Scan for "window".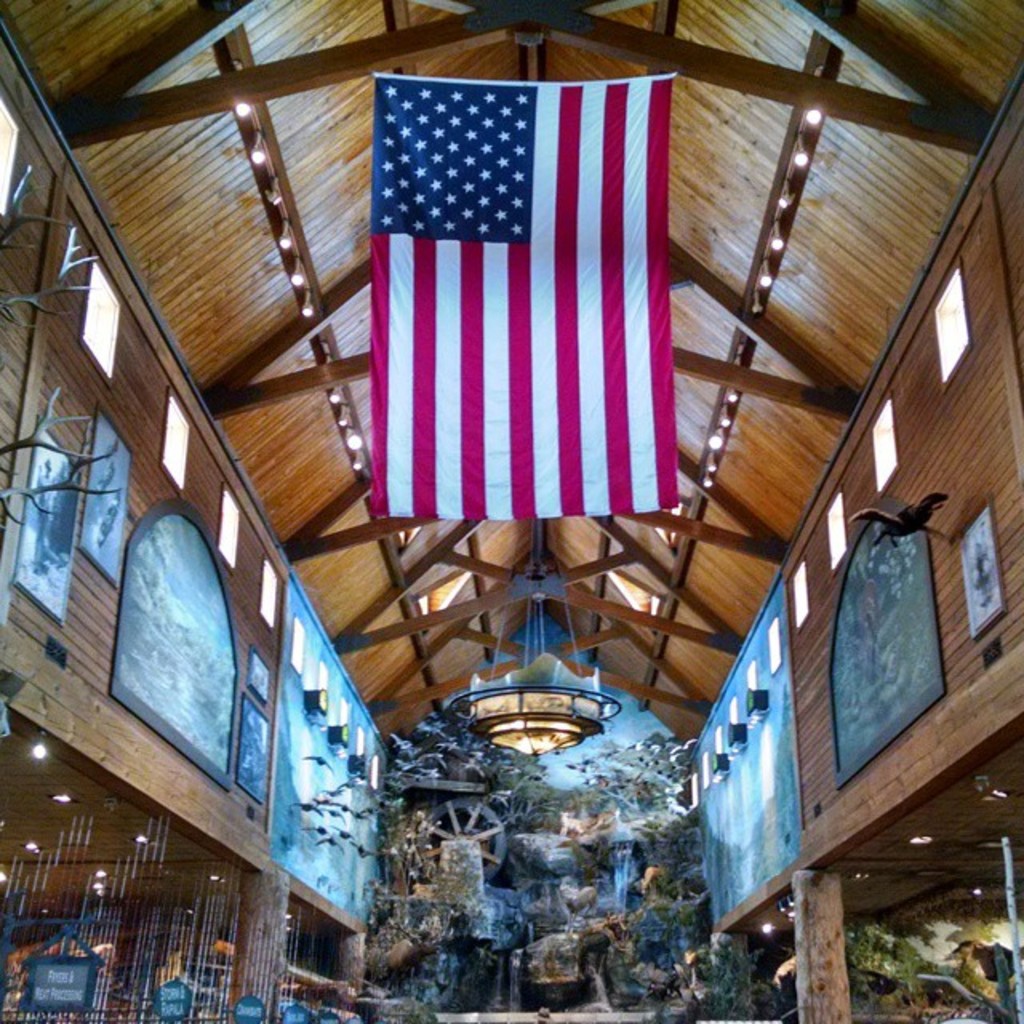
Scan result: BBox(338, 688, 358, 752).
